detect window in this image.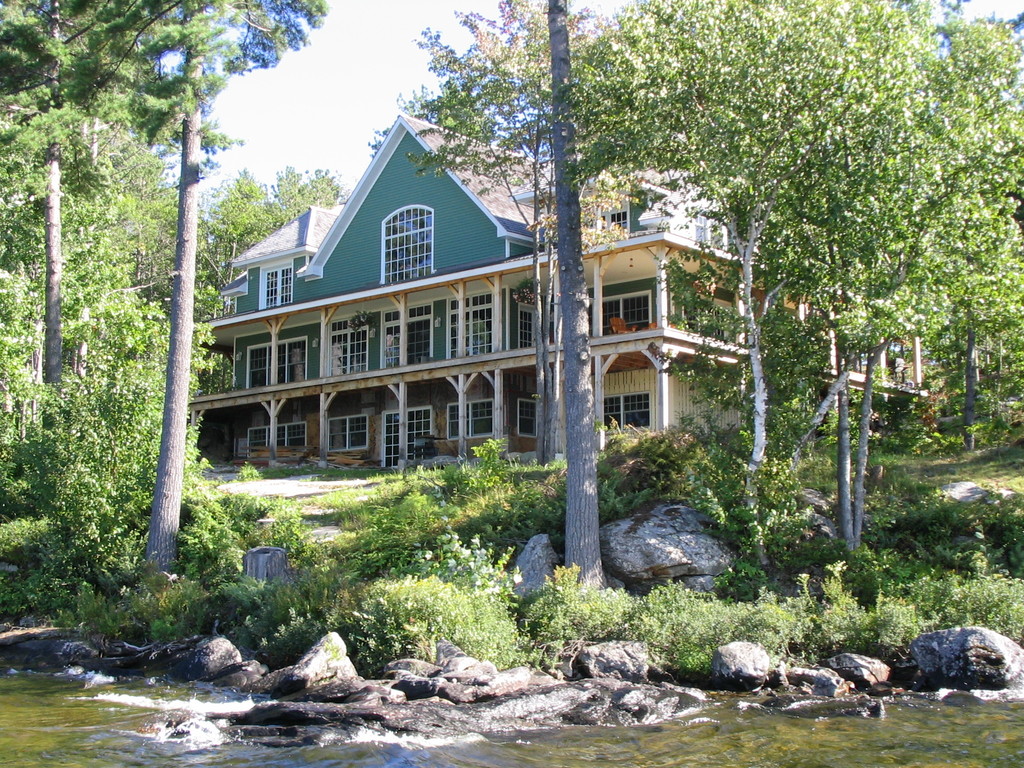
Detection: bbox(684, 298, 736, 337).
